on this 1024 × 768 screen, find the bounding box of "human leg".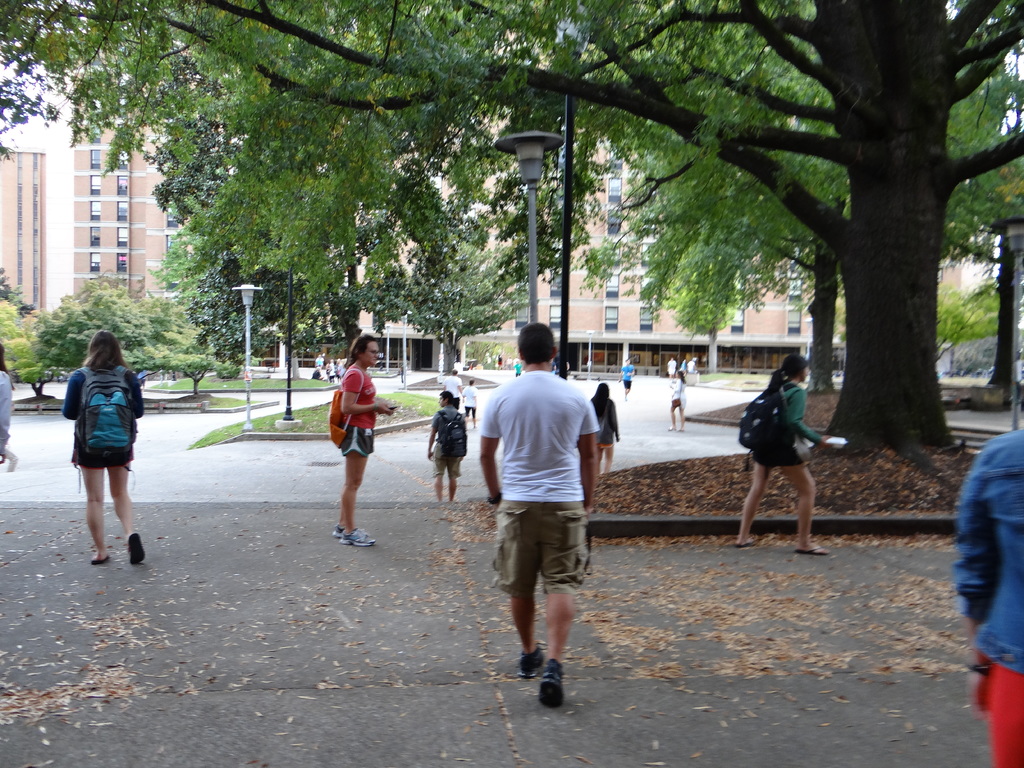
Bounding box: bbox(538, 502, 589, 703).
